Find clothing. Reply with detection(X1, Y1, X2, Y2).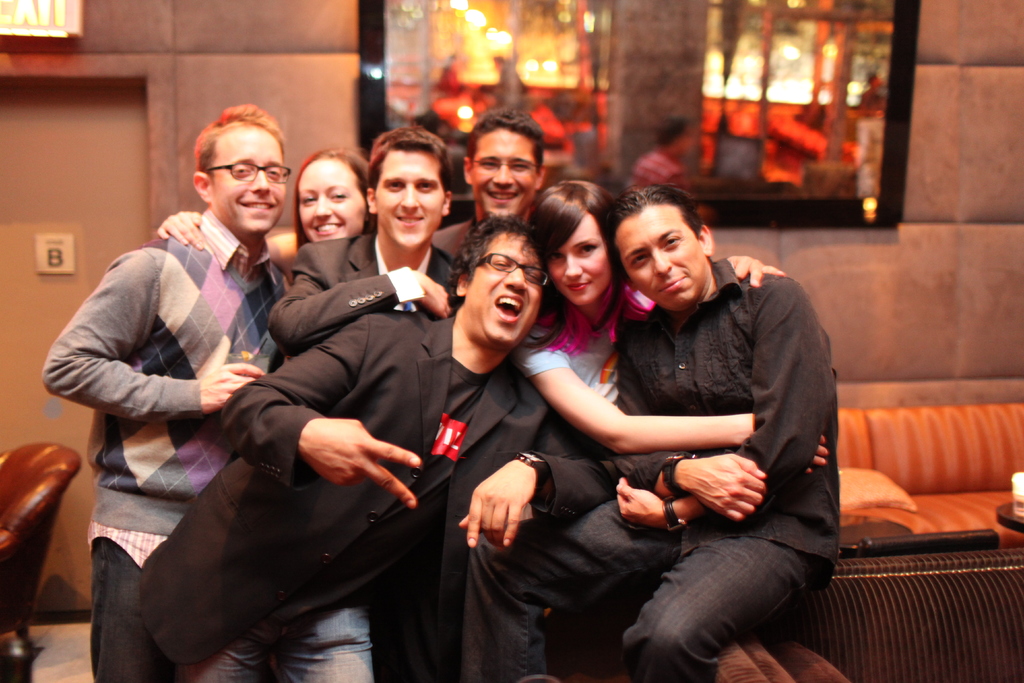
detection(141, 317, 614, 682).
